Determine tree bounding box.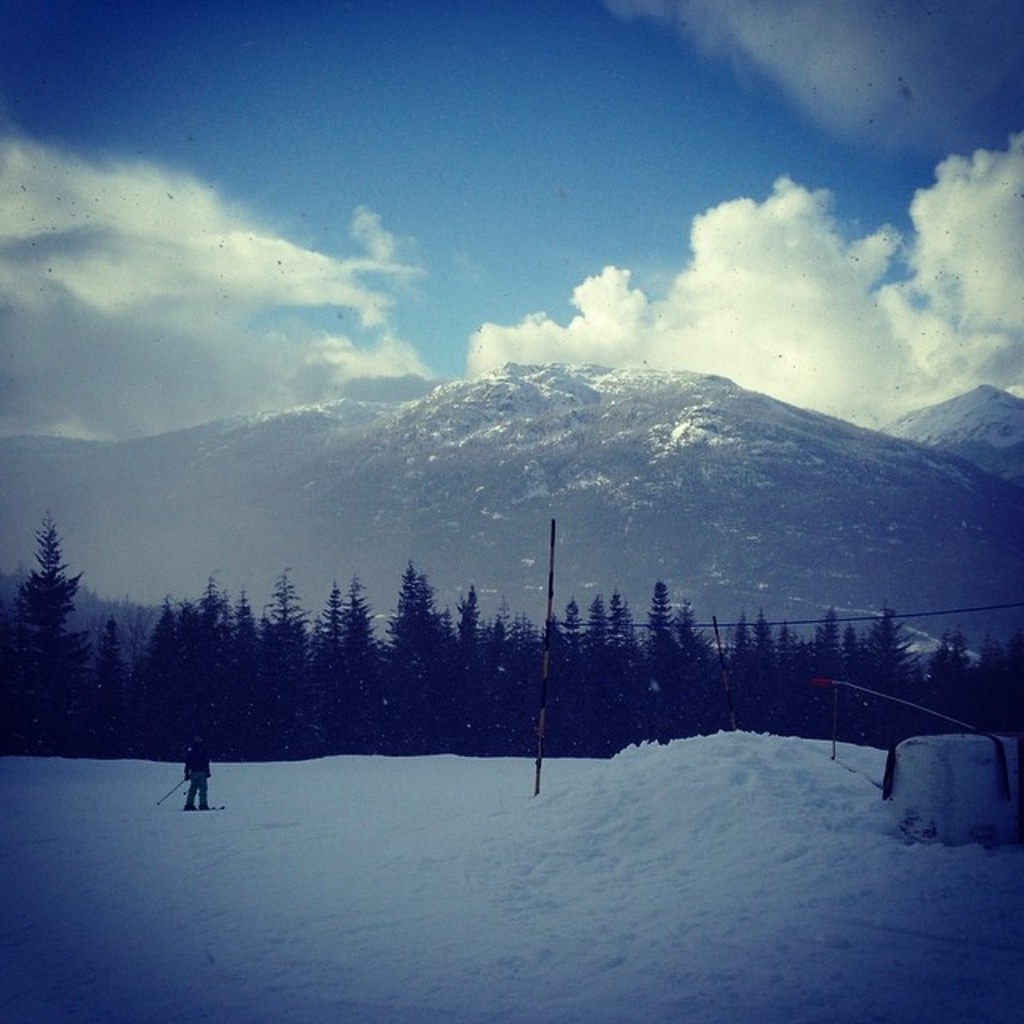
Determined: <bbox>8, 491, 88, 733</bbox>.
